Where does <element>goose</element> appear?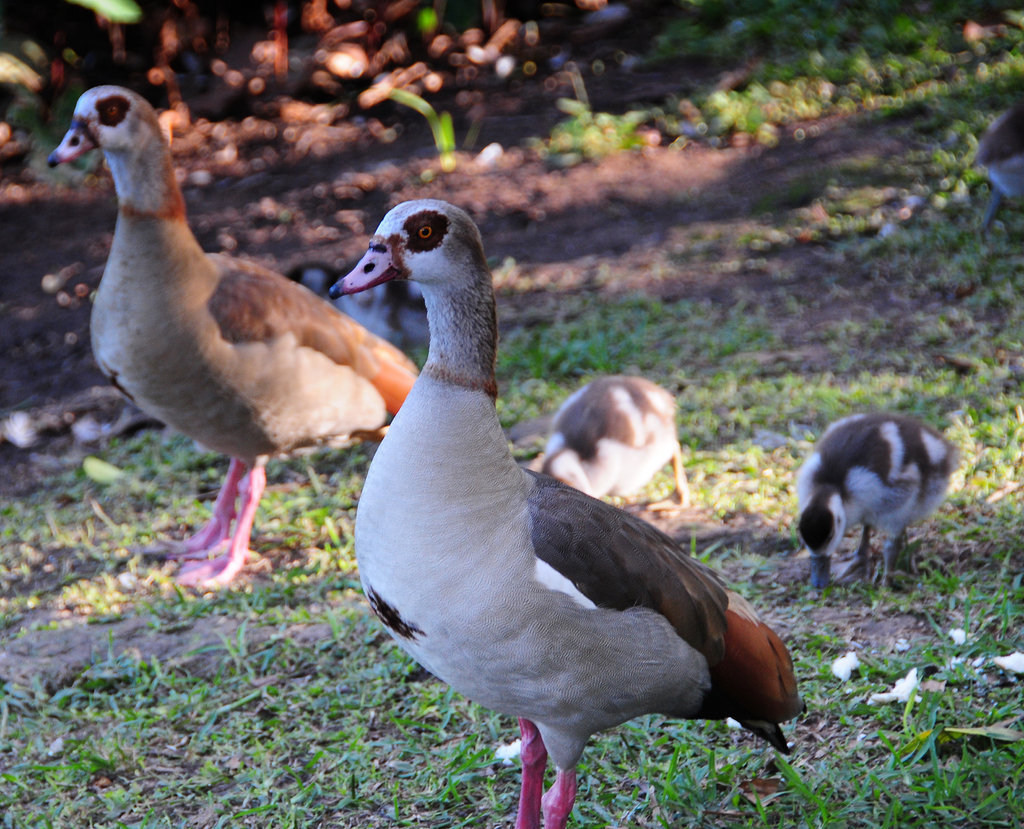
Appears at detection(795, 410, 963, 602).
